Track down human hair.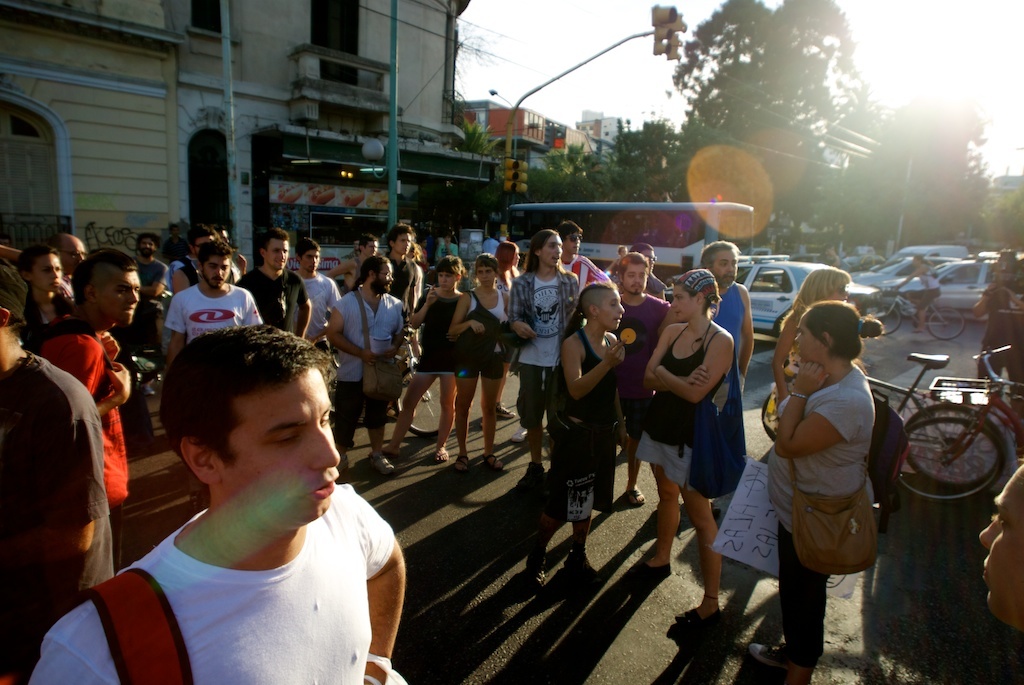
Tracked to 295,238,320,262.
